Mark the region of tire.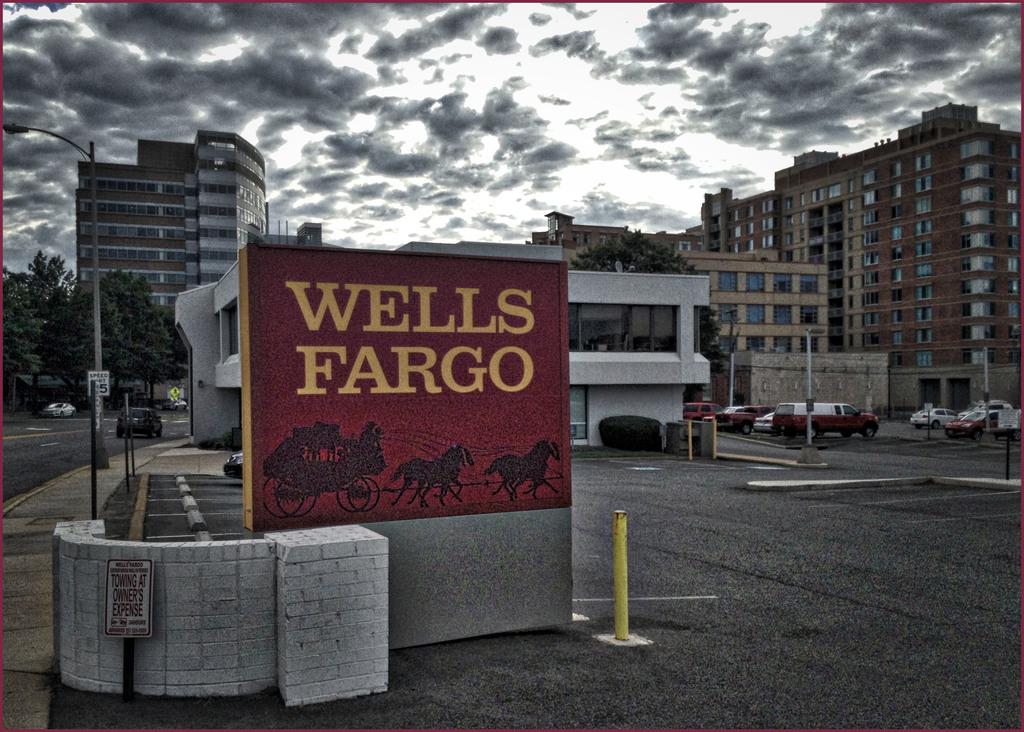
Region: box(807, 425, 817, 441).
